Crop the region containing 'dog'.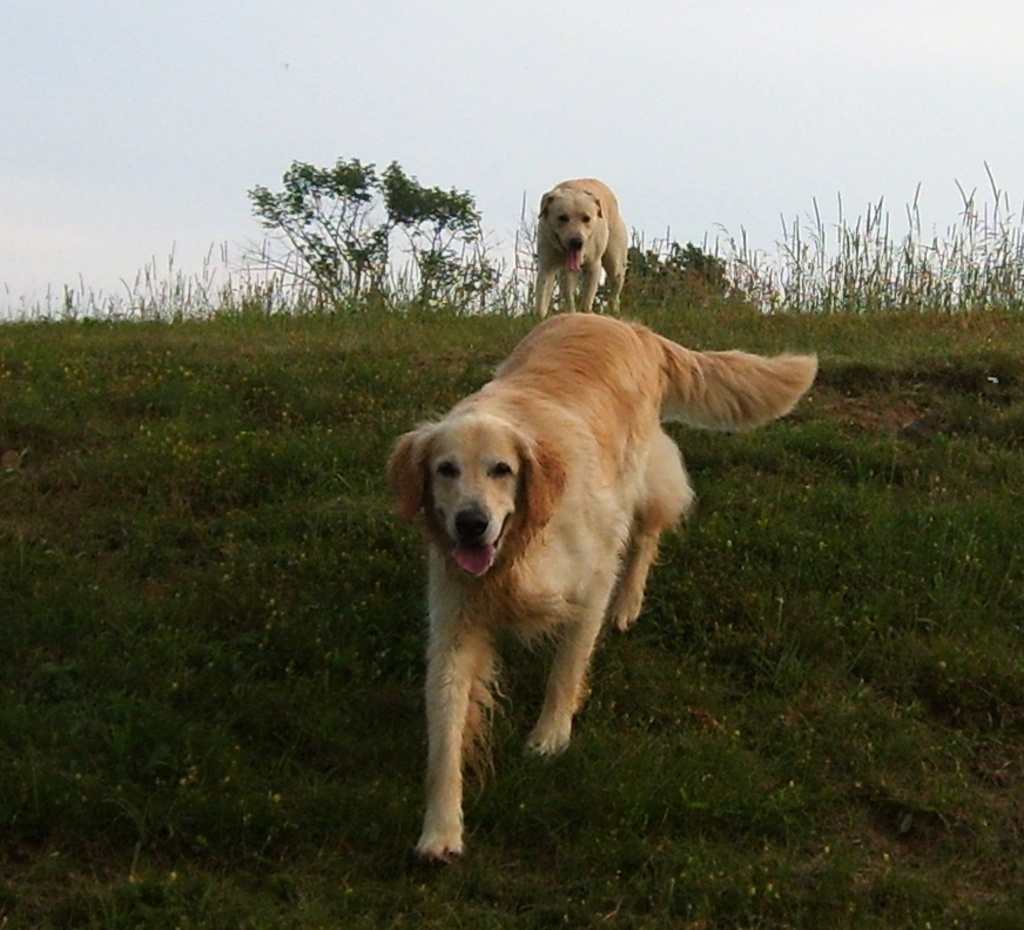
Crop region: pyautogui.locateOnScreen(389, 310, 823, 865).
